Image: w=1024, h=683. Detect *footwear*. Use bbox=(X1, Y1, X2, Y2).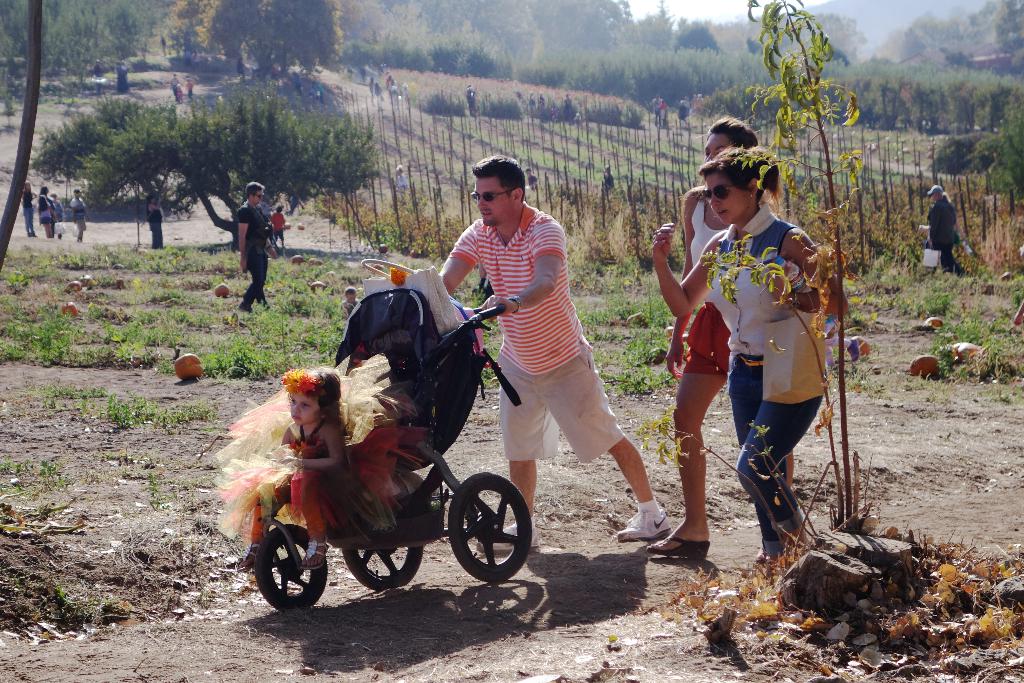
bbox=(850, 339, 856, 363).
